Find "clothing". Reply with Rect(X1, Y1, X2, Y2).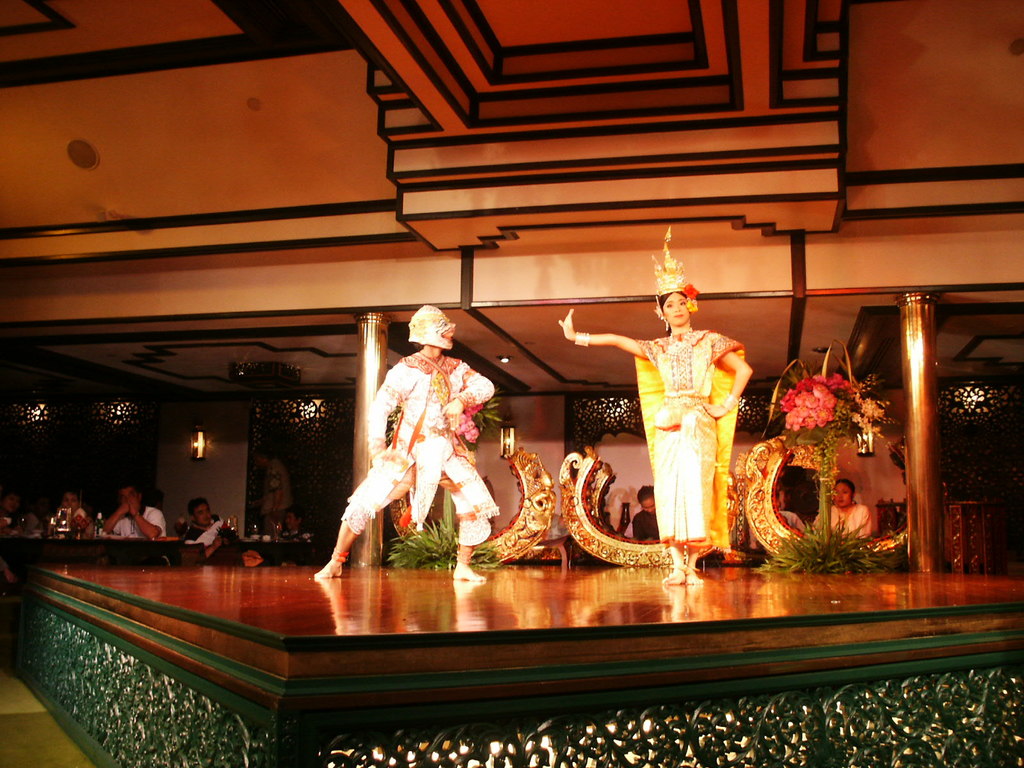
Rect(812, 499, 875, 547).
